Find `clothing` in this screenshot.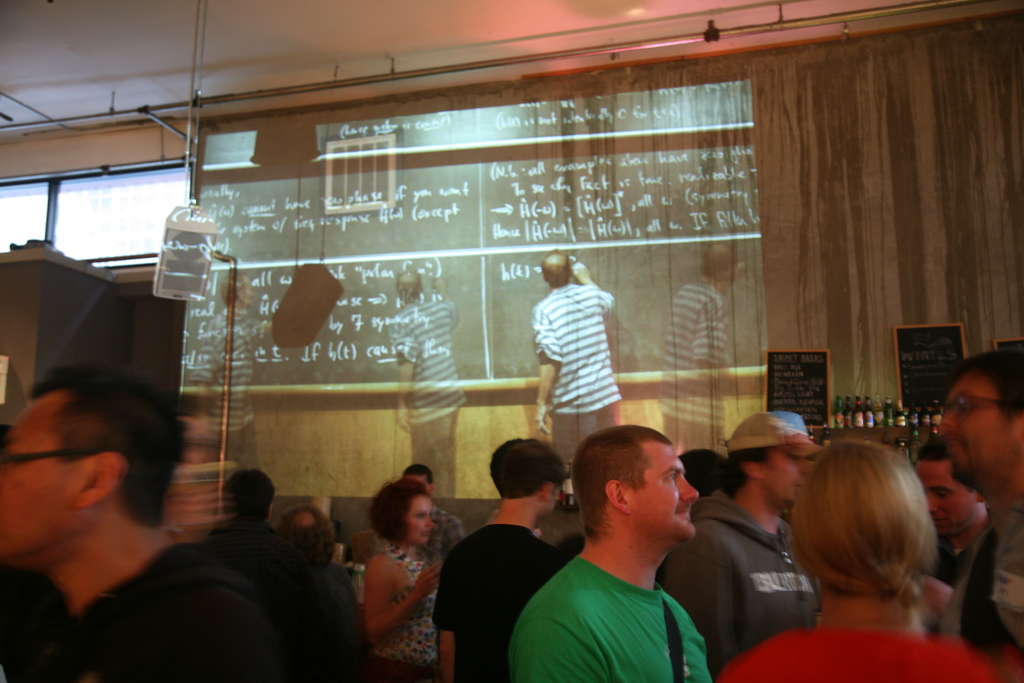
The bounding box for `clothing` is BBox(365, 543, 445, 674).
